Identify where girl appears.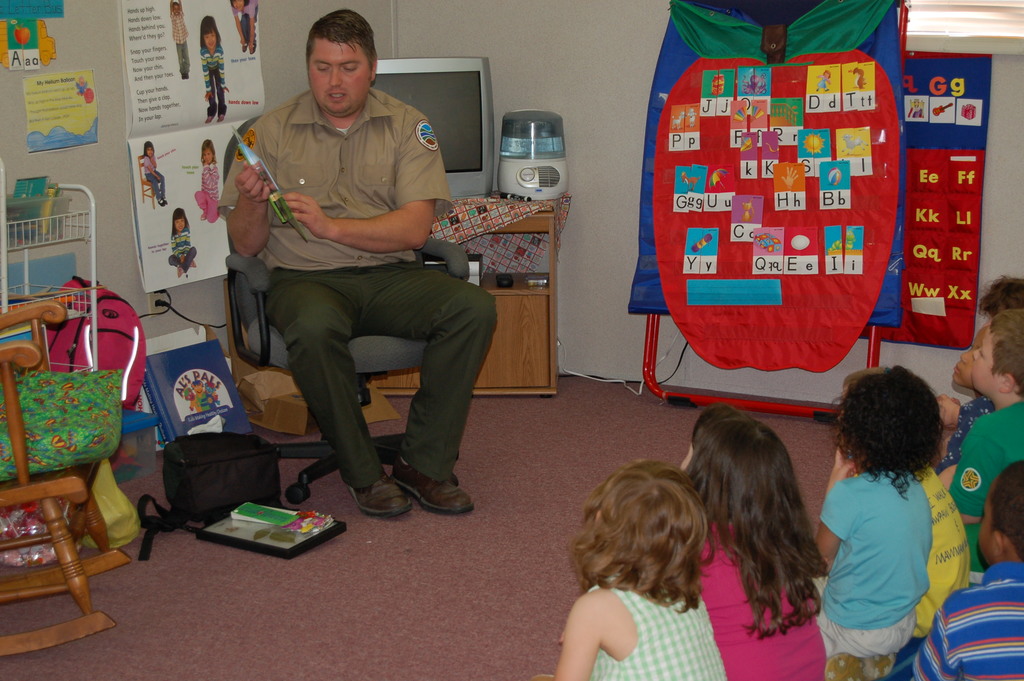
Appears at <region>195, 139, 220, 224</region>.
